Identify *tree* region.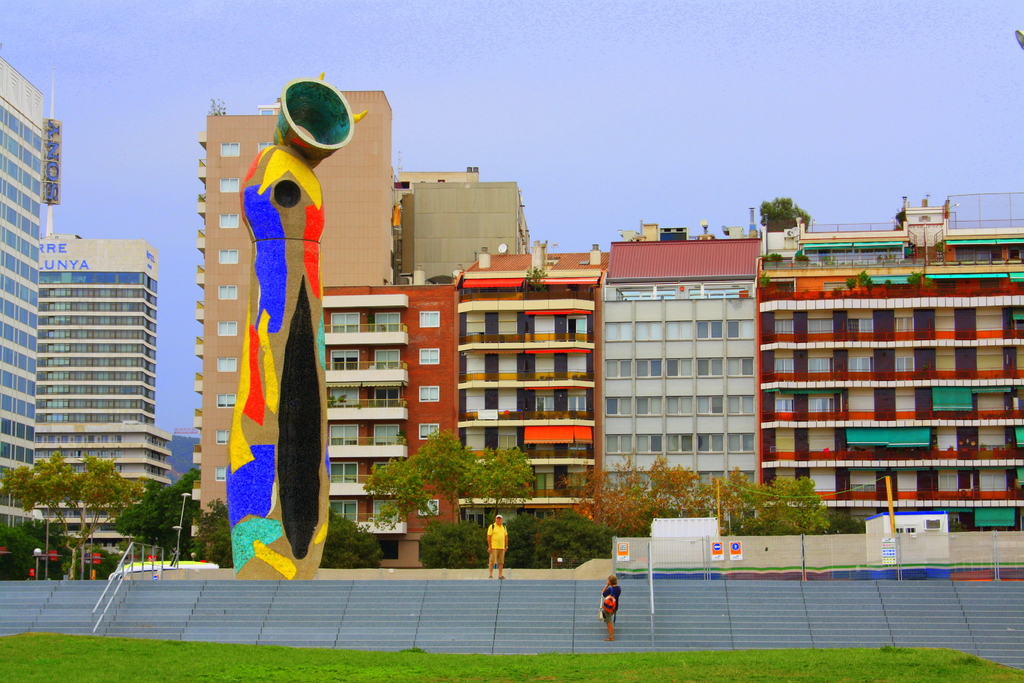
Region: pyautogui.locateOnScreen(317, 504, 383, 566).
